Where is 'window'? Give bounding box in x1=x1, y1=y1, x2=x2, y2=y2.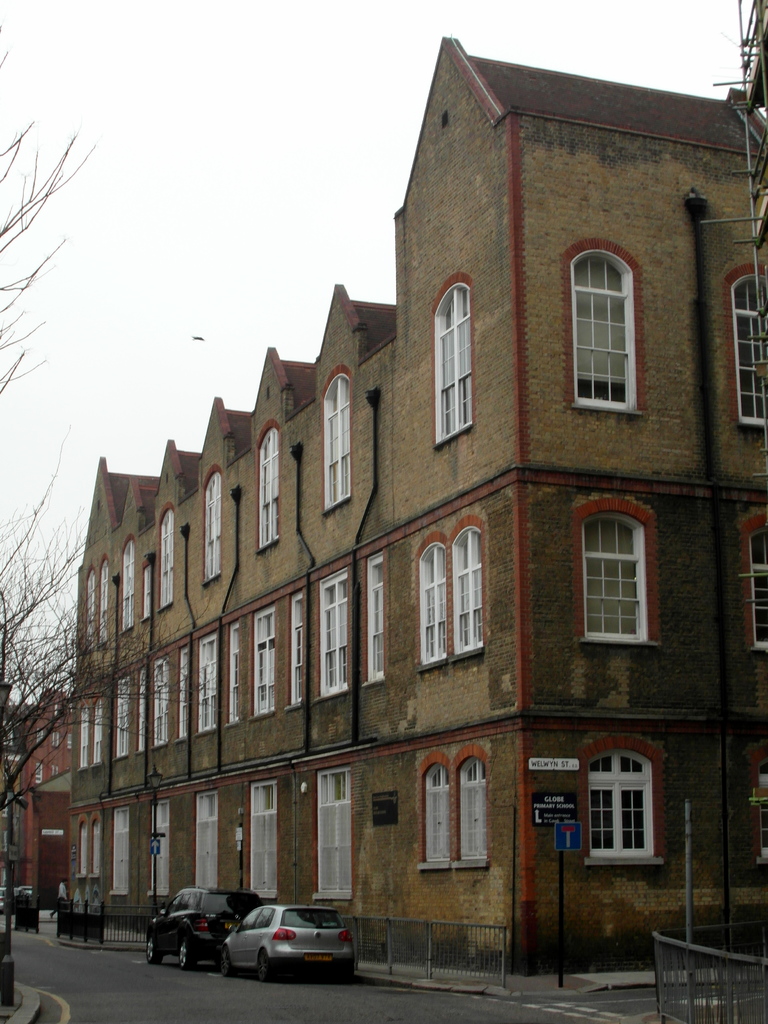
x1=119, y1=533, x2=135, y2=636.
